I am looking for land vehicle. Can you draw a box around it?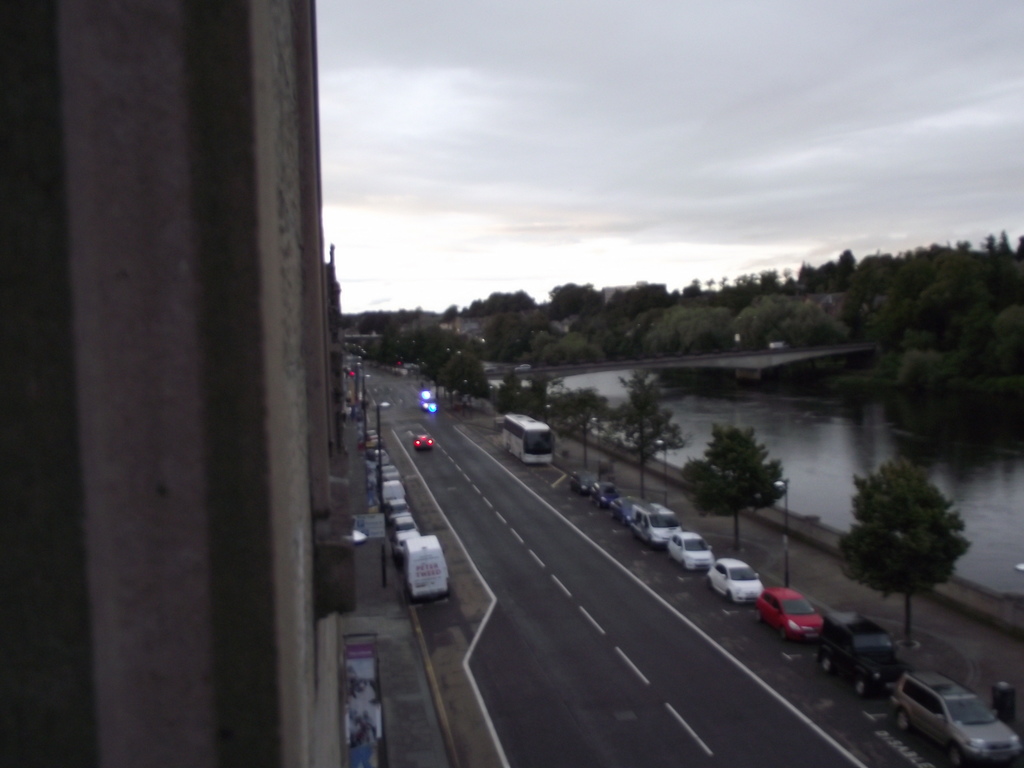
Sure, the bounding box is left=419, top=435, right=434, bottom=446.
